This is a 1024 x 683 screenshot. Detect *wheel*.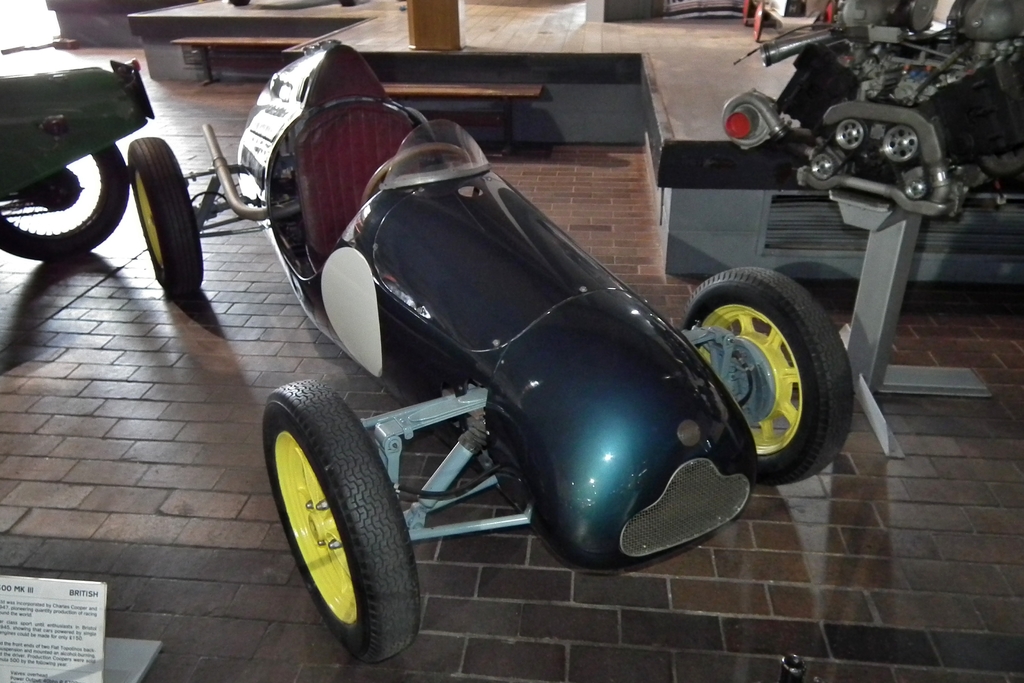
<box>126,138,202,296</box>.
